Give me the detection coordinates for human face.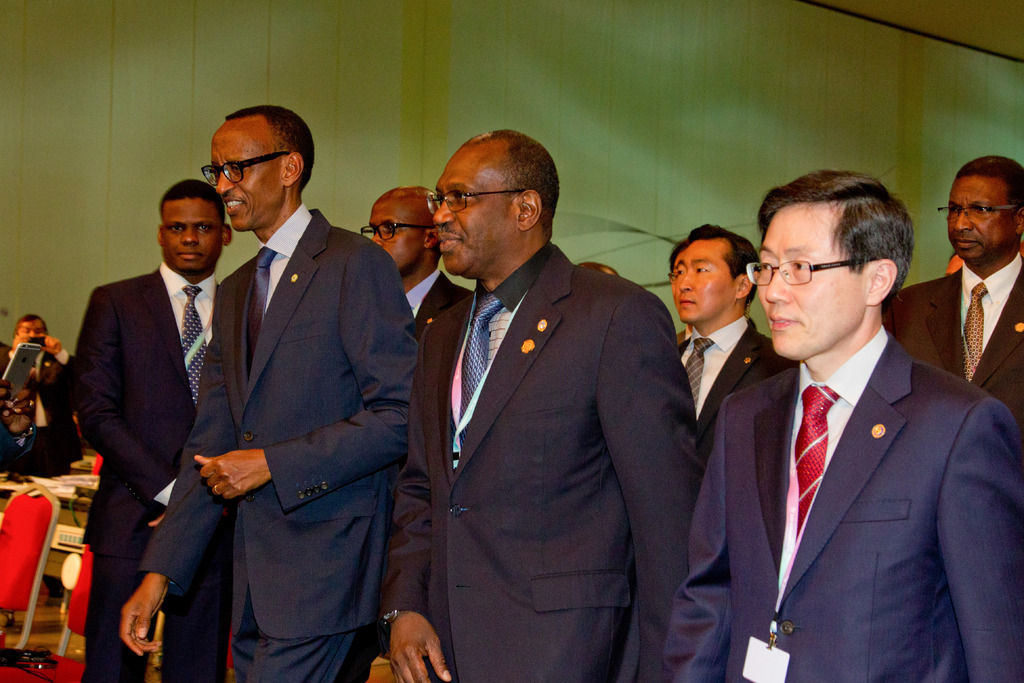
(x1=676, y1=244, x2=737, y2=323).
